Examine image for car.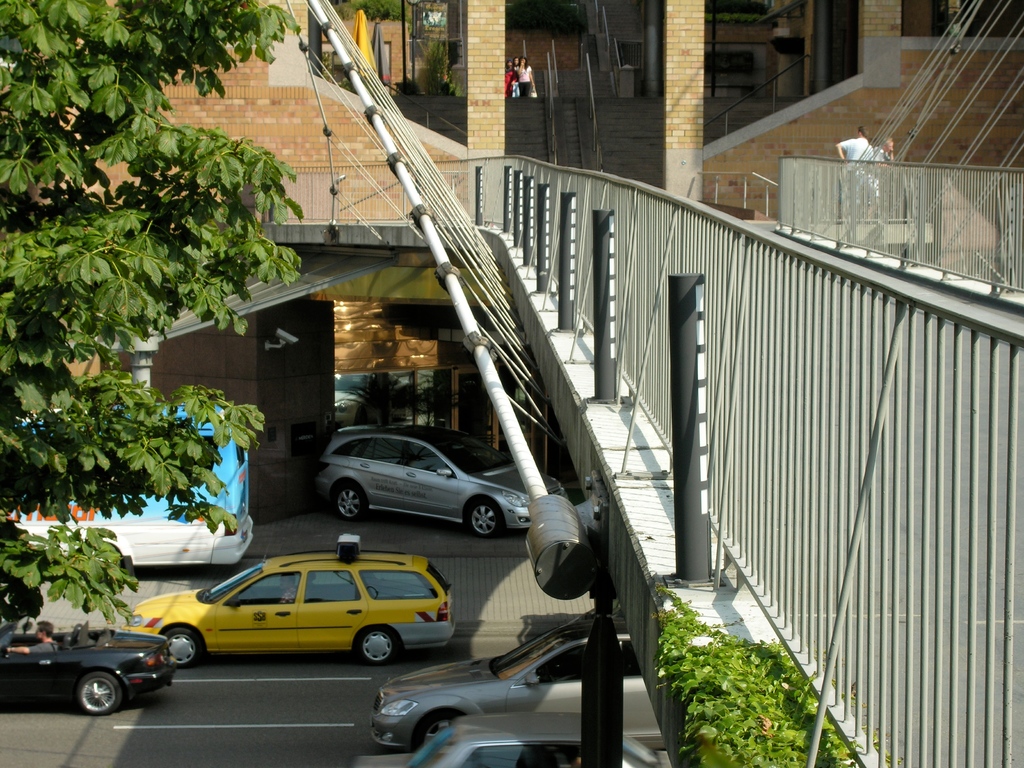
Examination result: [x1=314, y1=424, x2=570, y2=540].
